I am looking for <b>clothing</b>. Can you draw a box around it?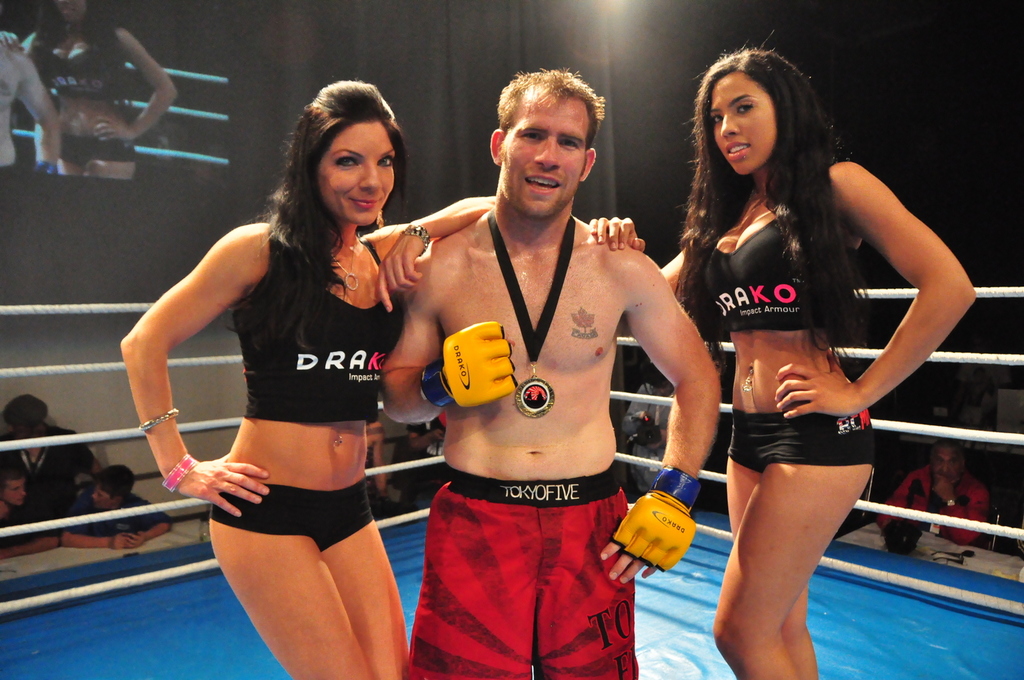
Sure, the bounding box is {"x1": 64, "y1": 492, "x2": 172, "y2": 535}.
